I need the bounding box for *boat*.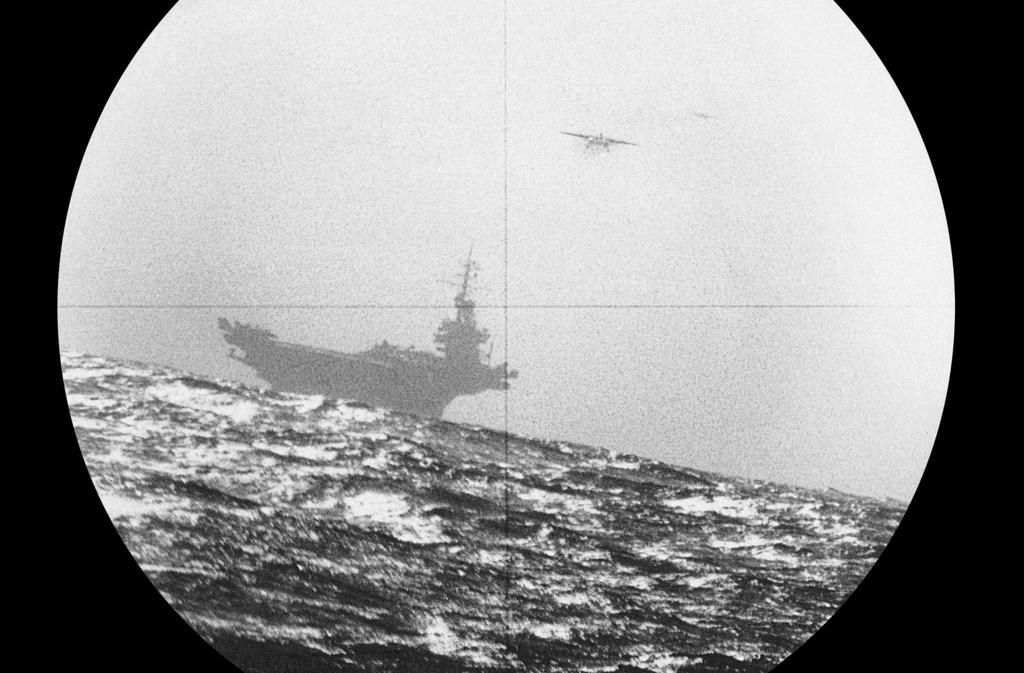
Here it is: (x1=214, y1=241, x2=518, y2=428).
